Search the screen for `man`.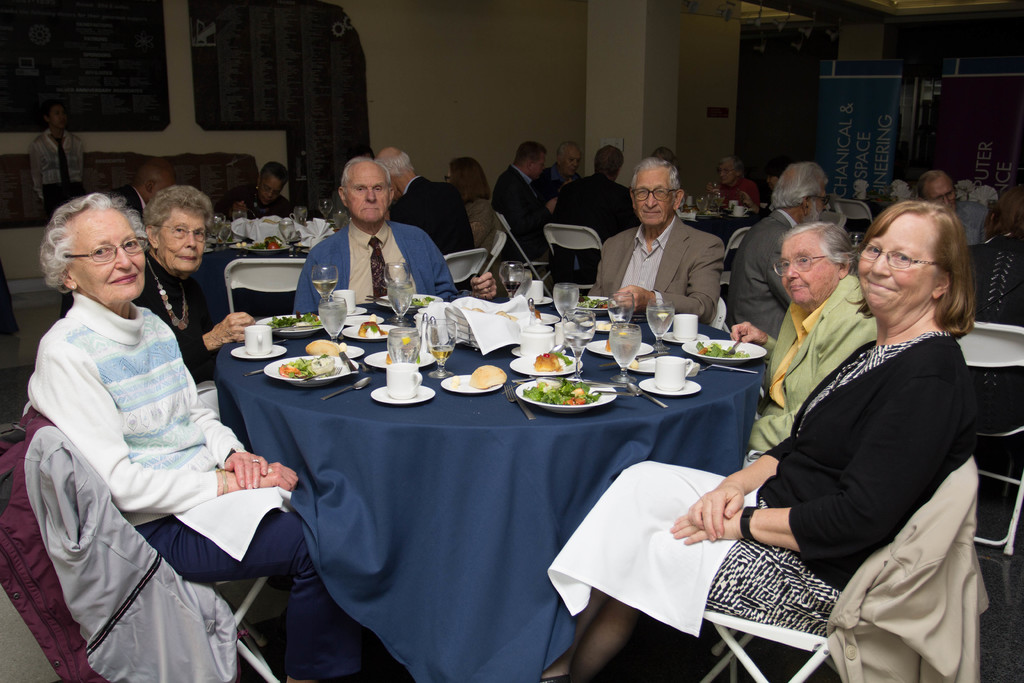
Found at [x1=493, y1=148, x2=548, y2=277].
